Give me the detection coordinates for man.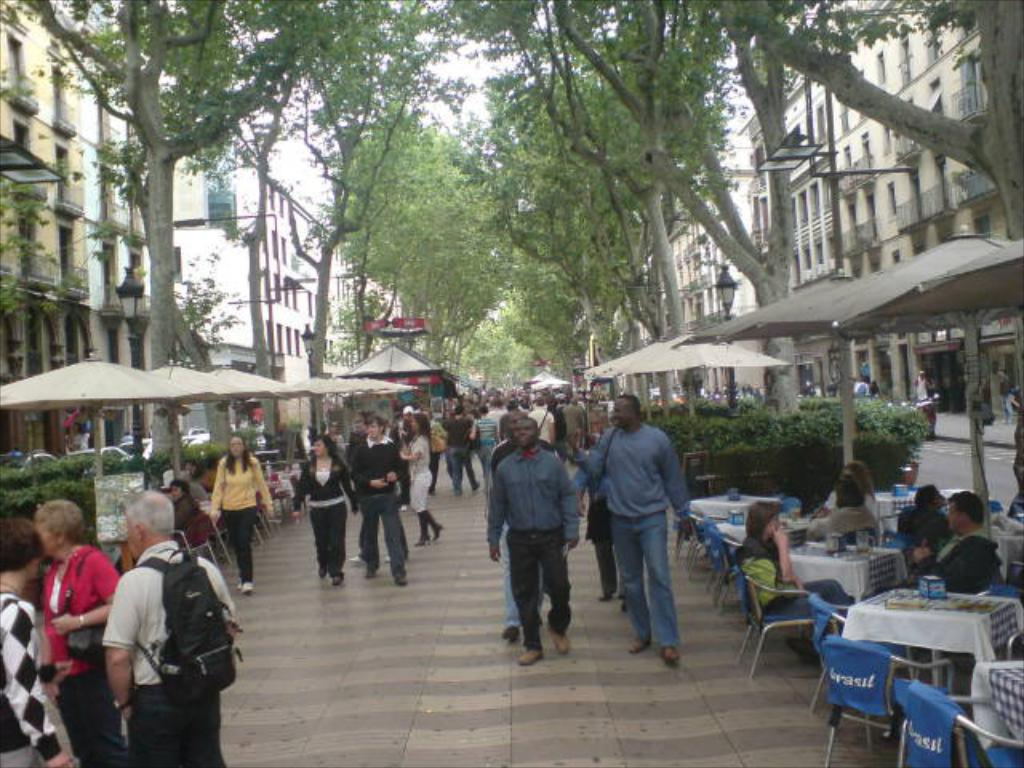
910, 490, 1005, 595.
